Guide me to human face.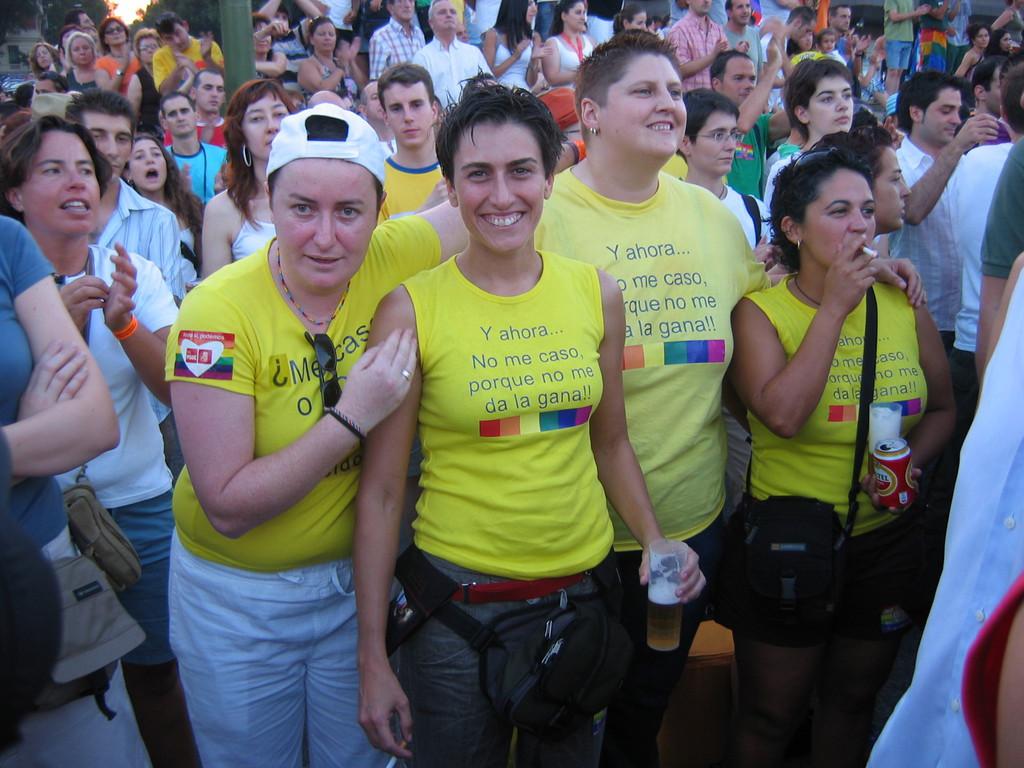
Guidance: detection(799, 26, 811, 47).
